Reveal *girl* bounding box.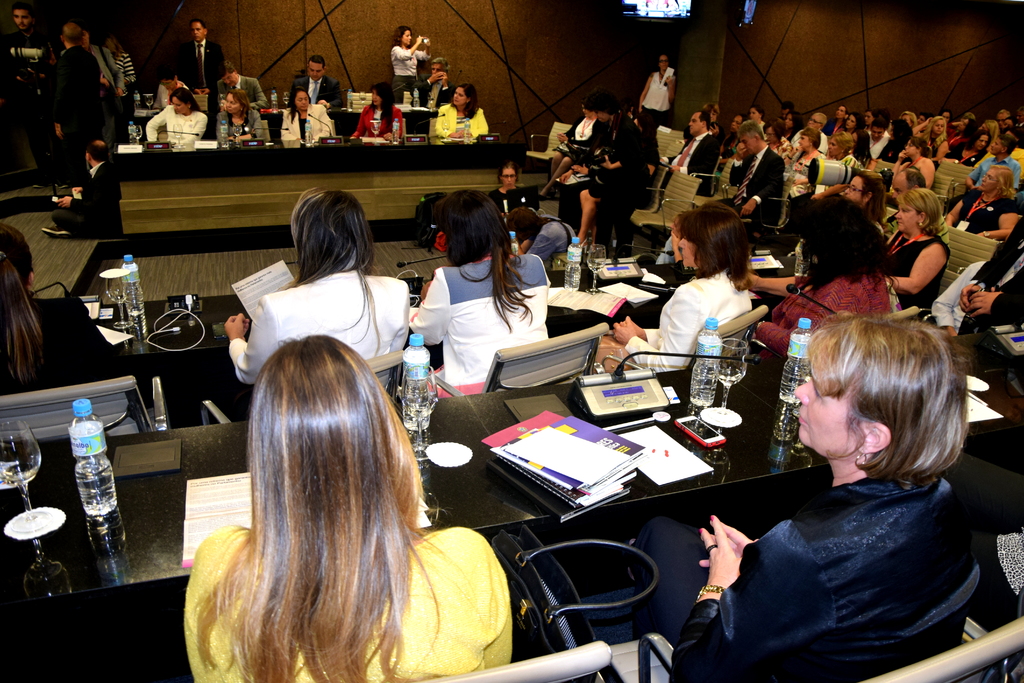
Revealed: l=434, t=84, r=492, b=139.
